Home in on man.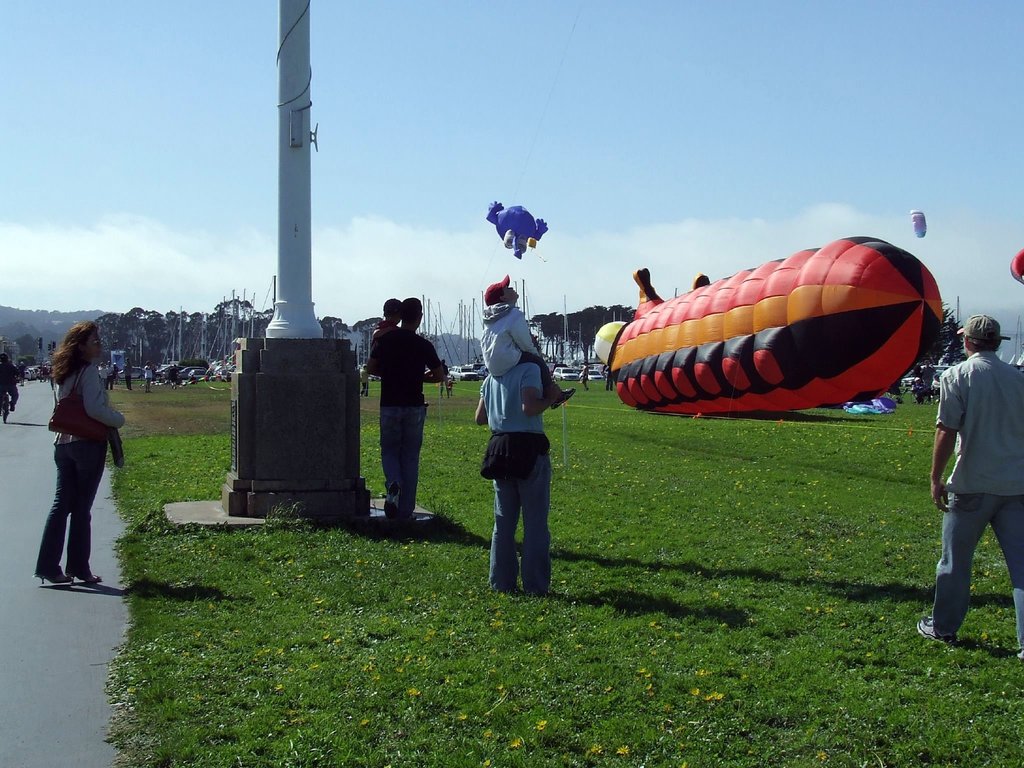
Homed in at [x1=922, y1=360, x2=931, y2=403].
